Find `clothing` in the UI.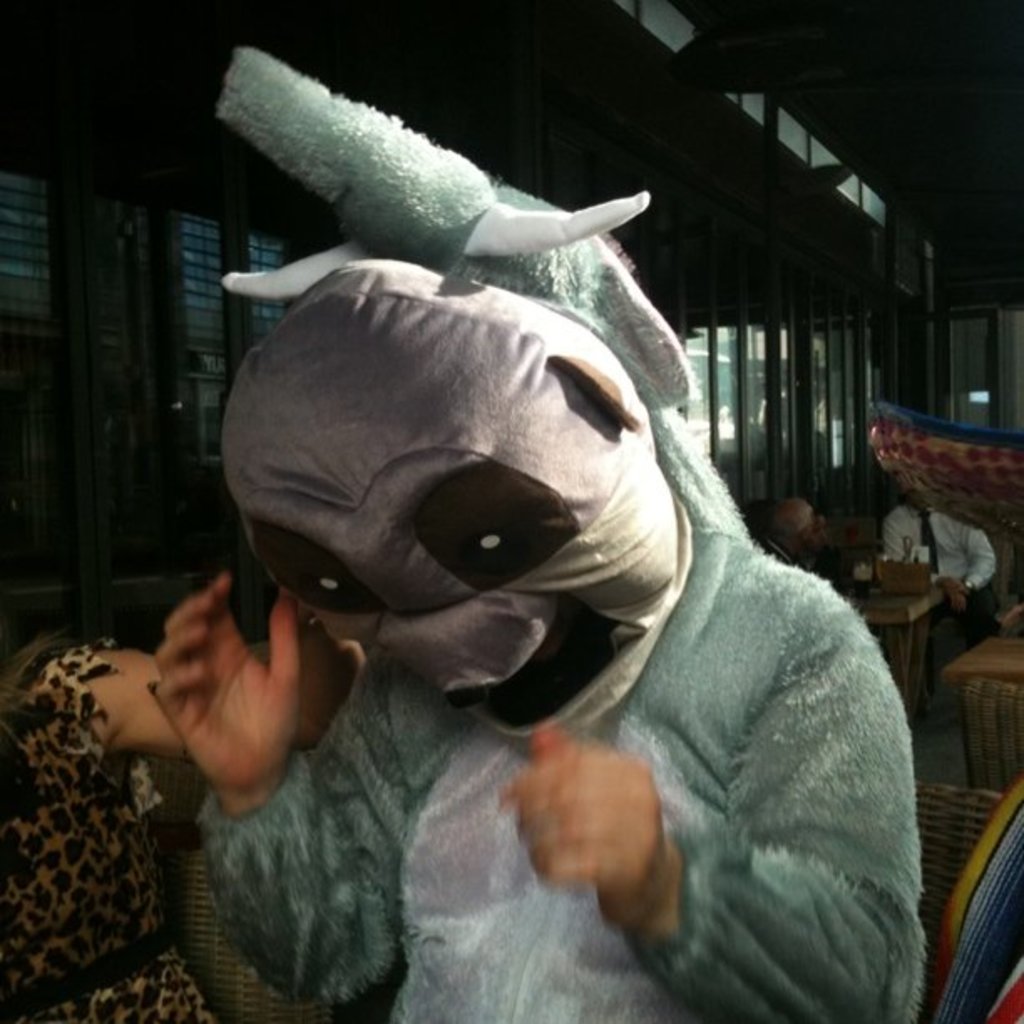
UI element at (801, 544, 862, 582).
